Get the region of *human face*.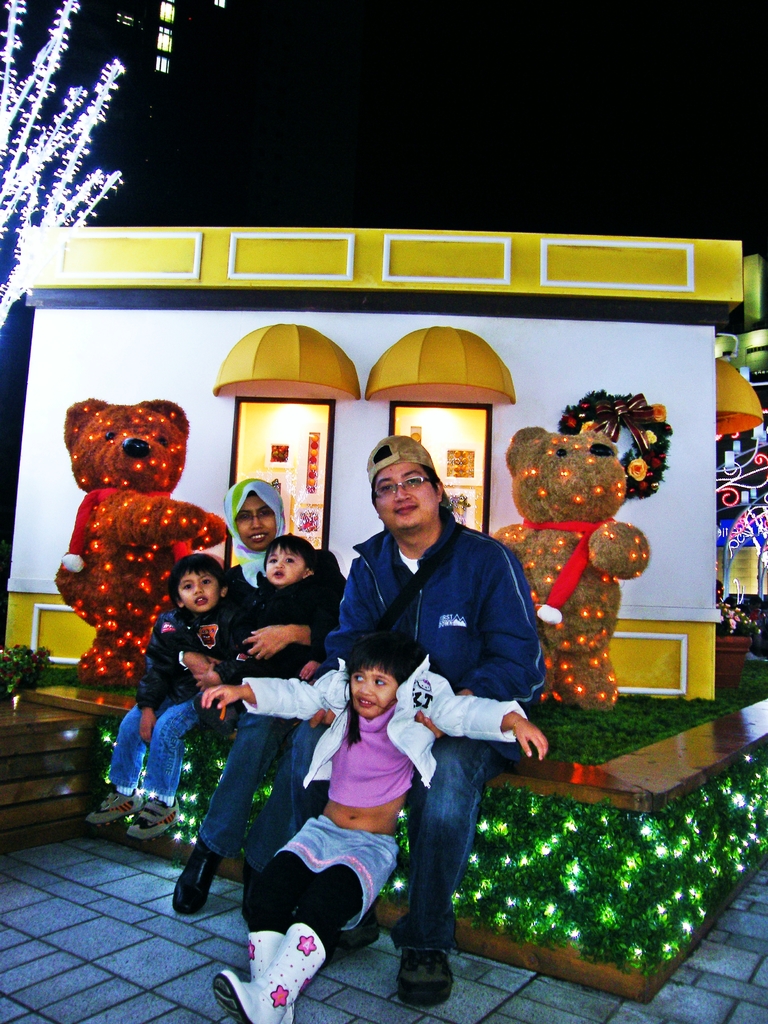
348,666,393,715.
